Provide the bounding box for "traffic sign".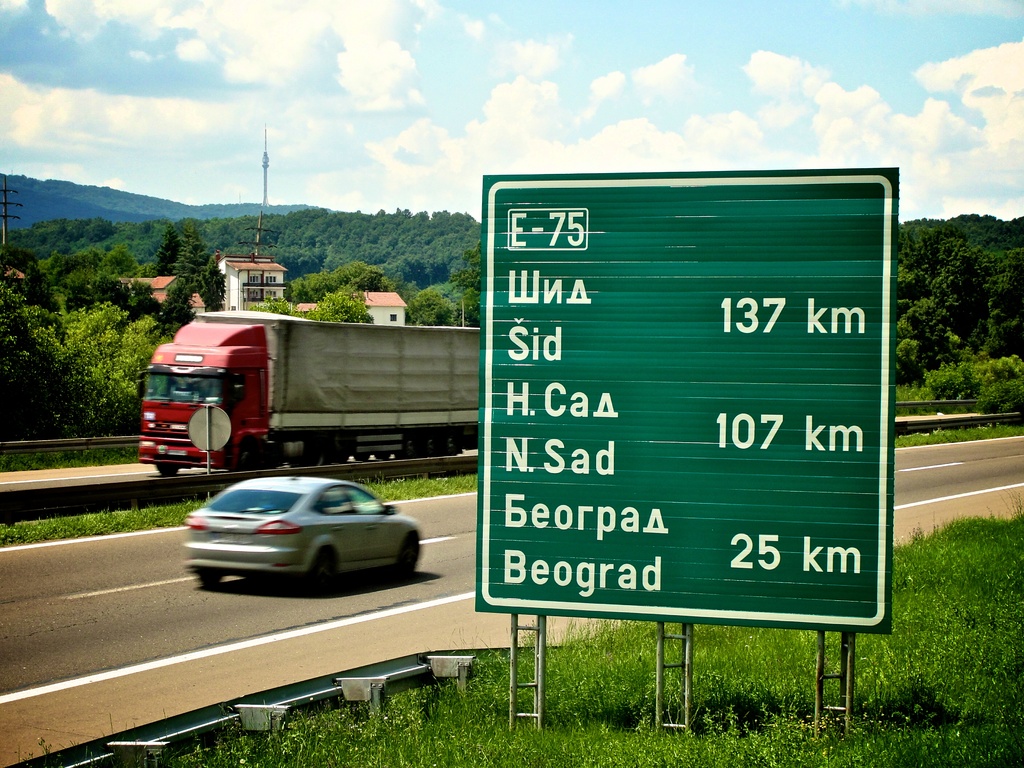
rect(477, 163, 902, 637).
